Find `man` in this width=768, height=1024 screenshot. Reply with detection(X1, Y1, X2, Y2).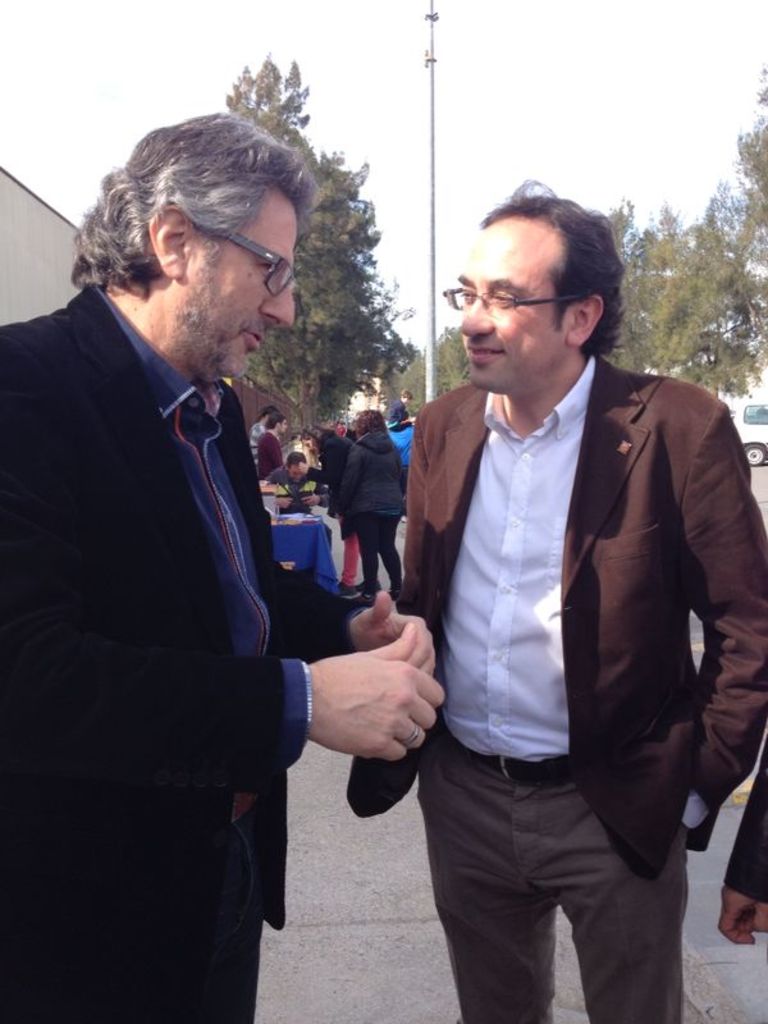
detection(256, 410, 274, 452).
